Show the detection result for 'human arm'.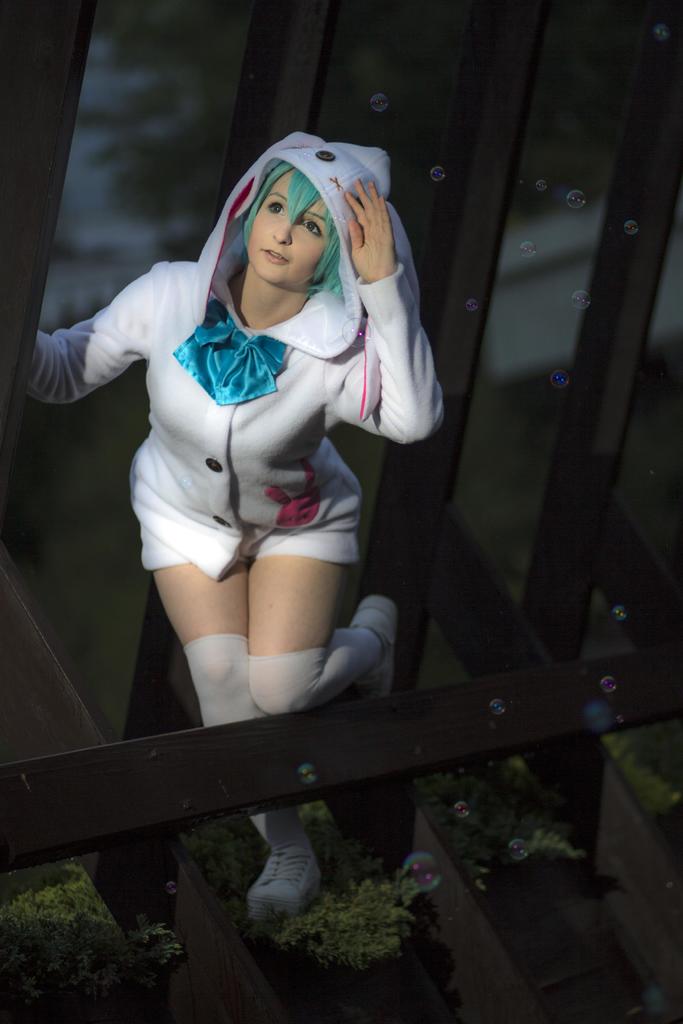
left=21, top=263, right=163, bottom=424.
